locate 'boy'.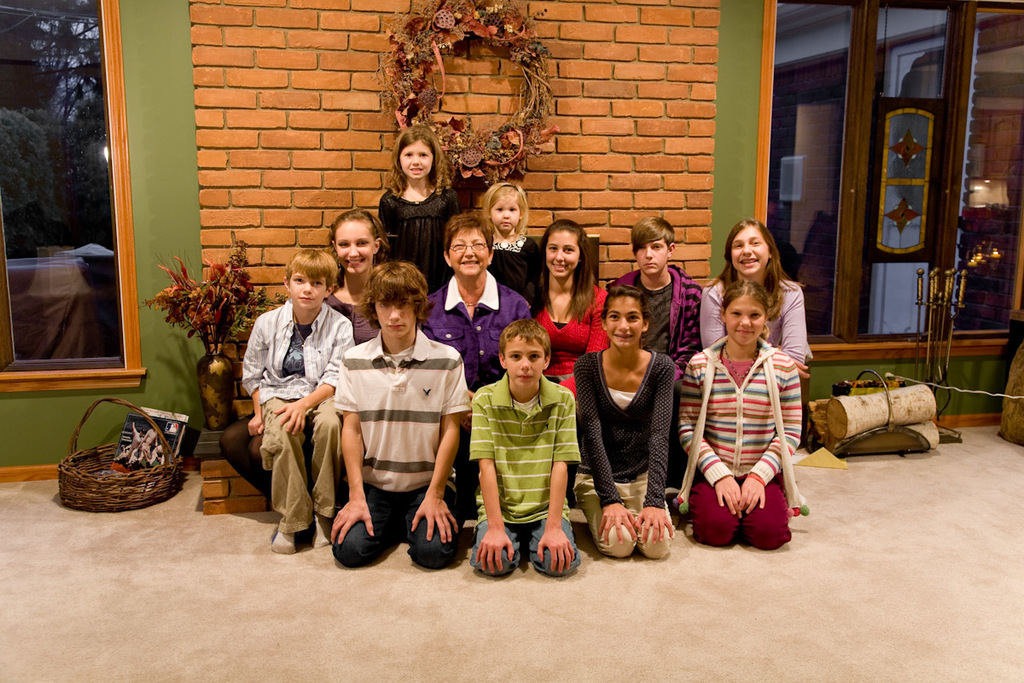
Bounding box: 461 308 584 587.
